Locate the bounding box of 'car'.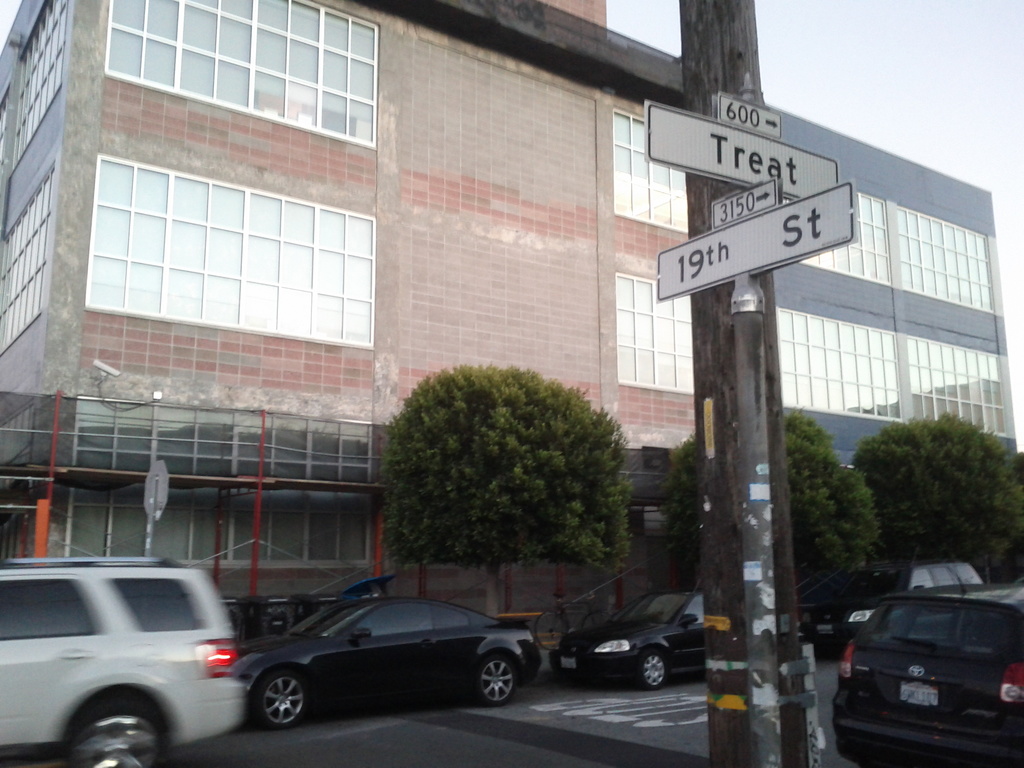
Bounding box: [x1=555, y1=590, x2=705, y2=693].
